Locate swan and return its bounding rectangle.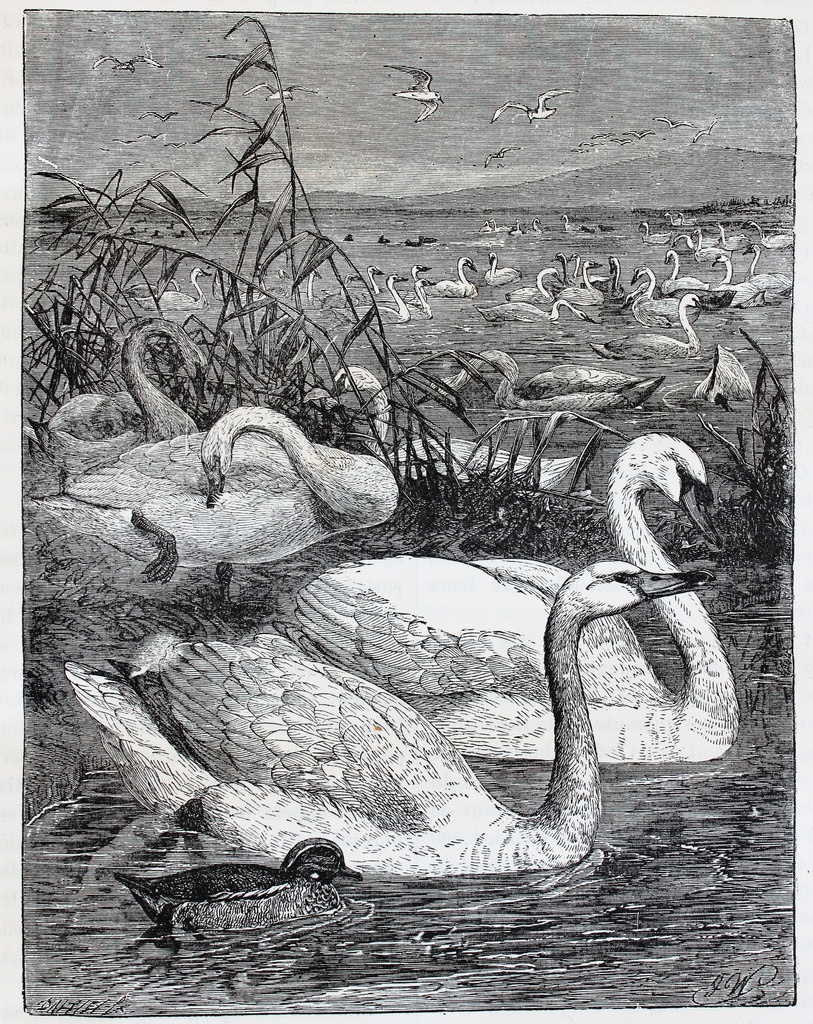
<box>29,304,201,470</box>.
